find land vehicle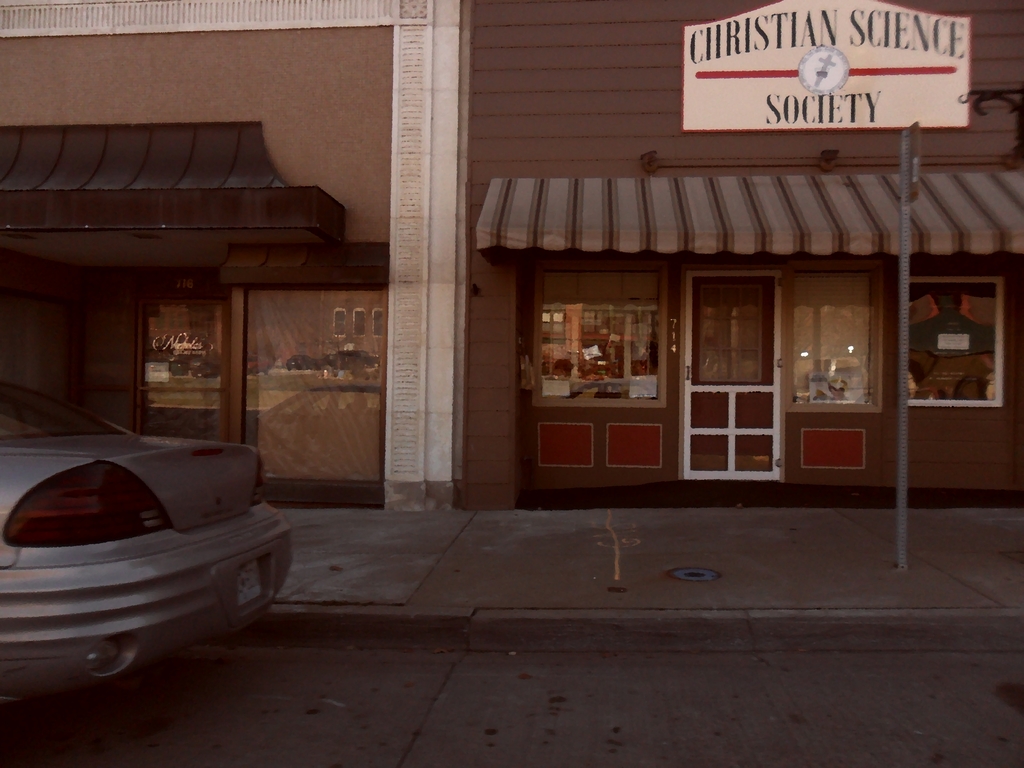
13/392/288/712
